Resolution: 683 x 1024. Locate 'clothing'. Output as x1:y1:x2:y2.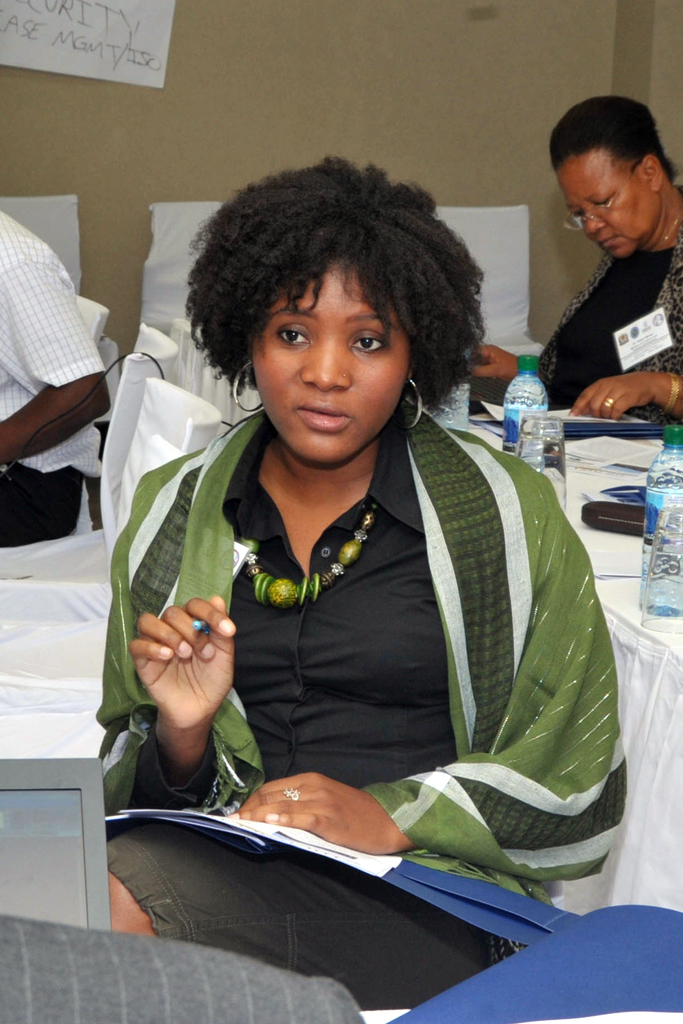
0:211:108:542.
